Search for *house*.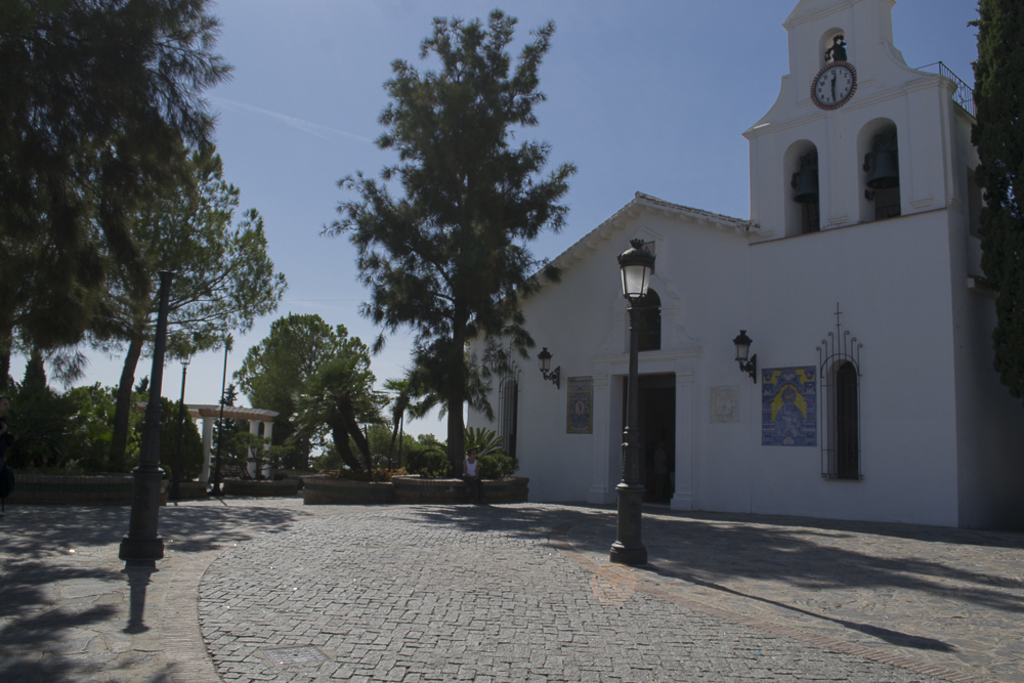
Found at crop(446, 0, 1023, 530).
